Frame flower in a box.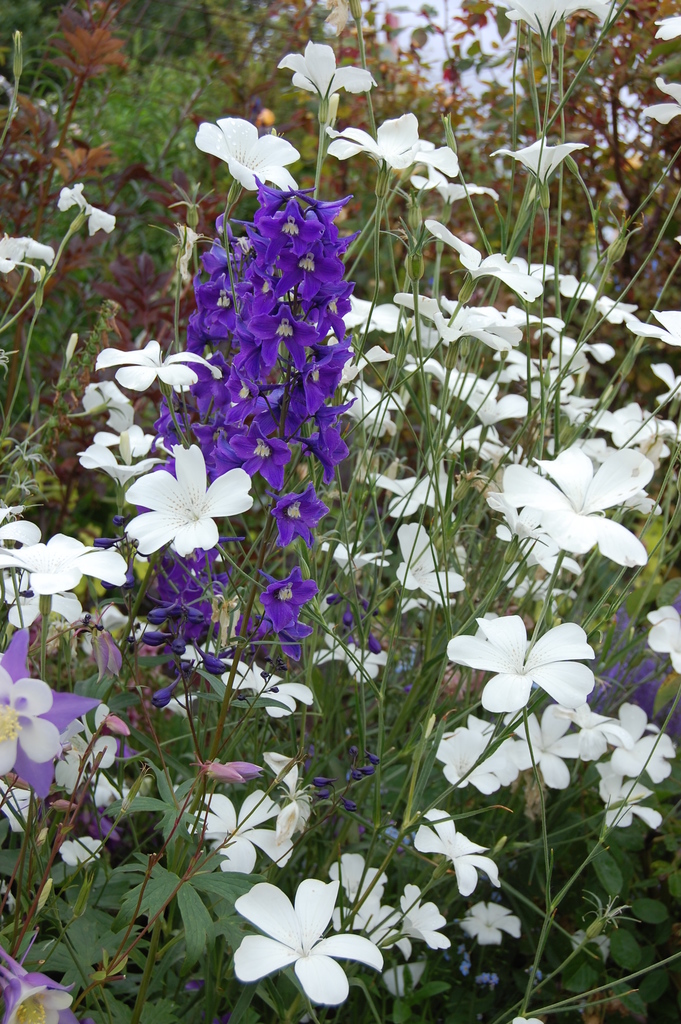
415/163/497/207.
